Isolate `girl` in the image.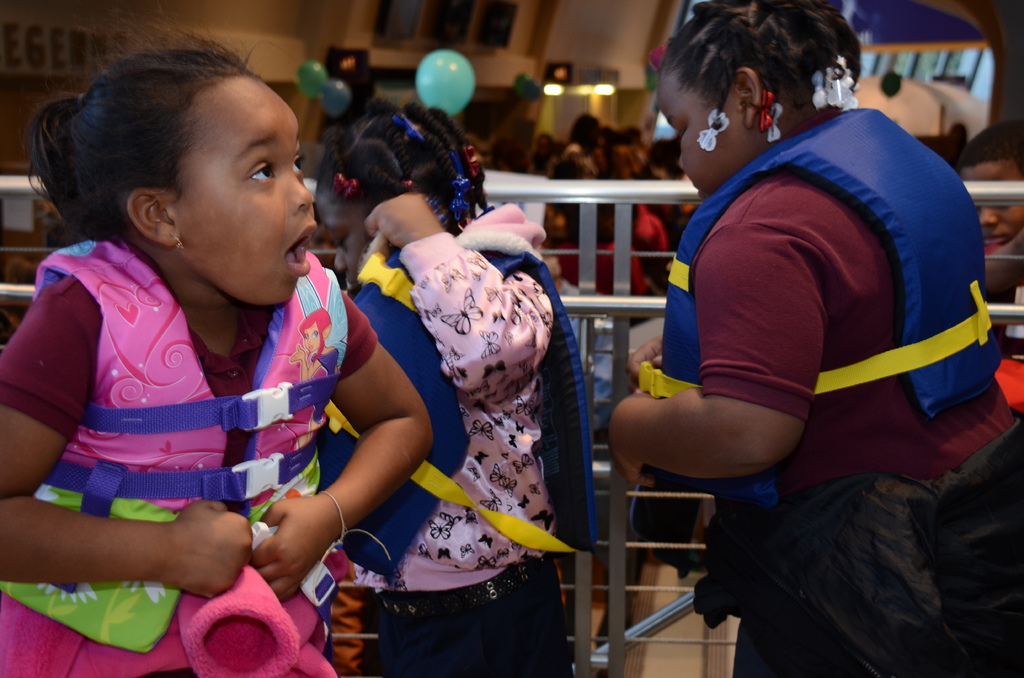
Isolated region: (610,0,1023,677).
